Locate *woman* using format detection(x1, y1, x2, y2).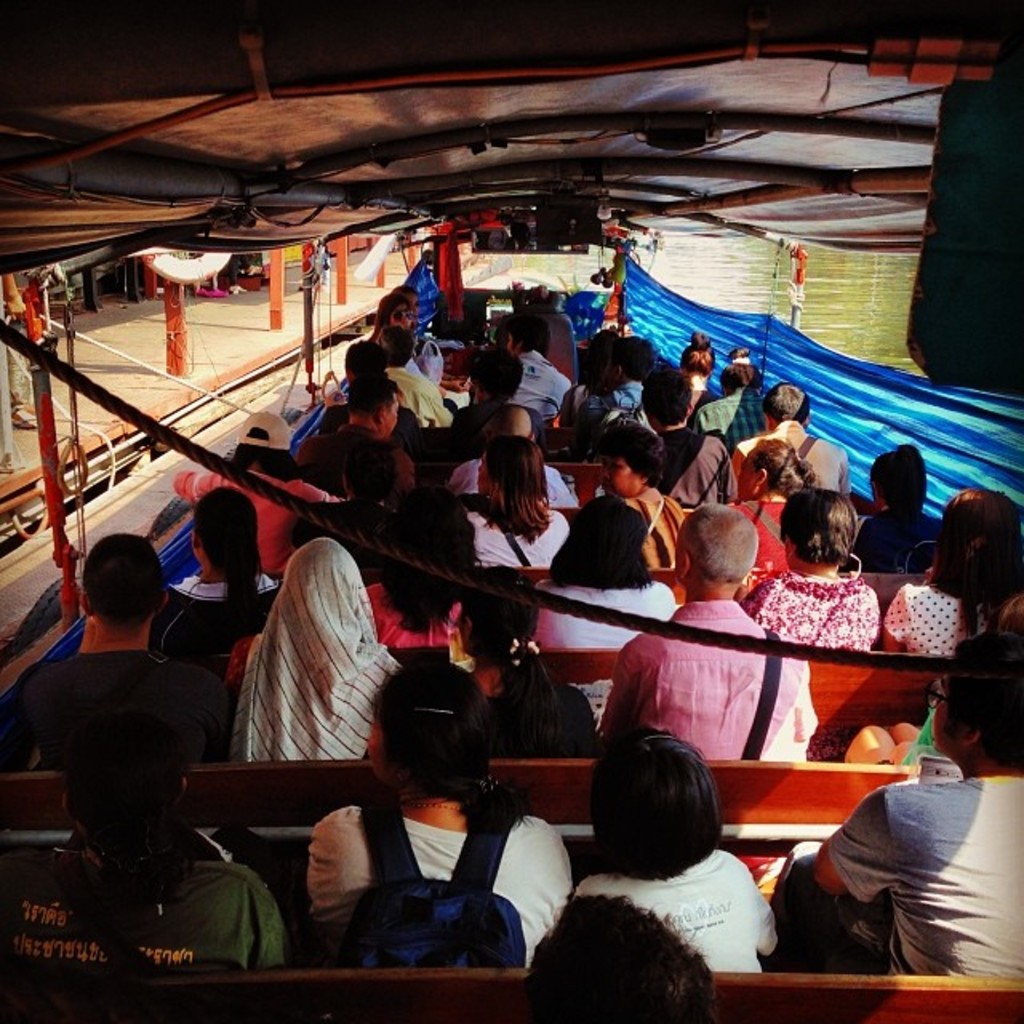
detection(301, 661, 578, 990).
